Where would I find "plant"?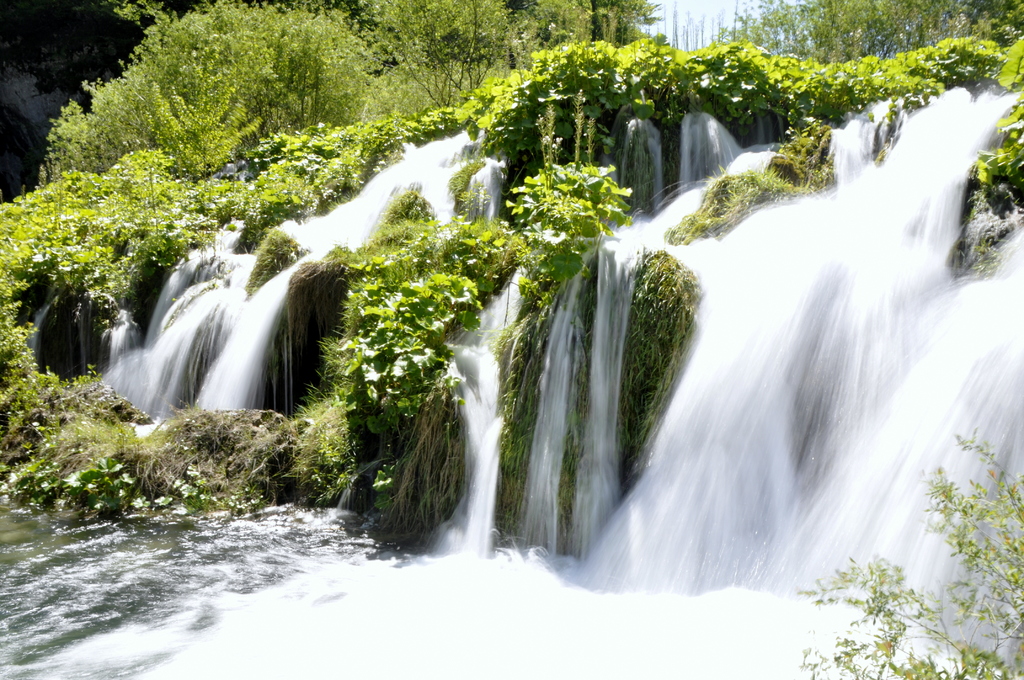
At <region>793, 419, 1023, 679</region>.
